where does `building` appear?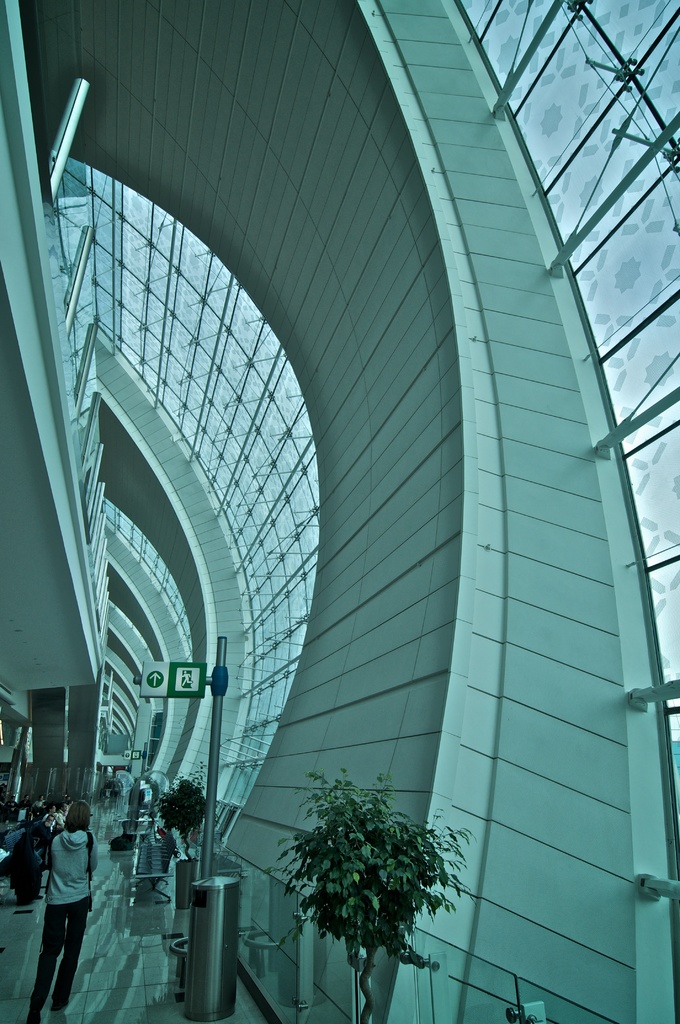
Appears at left=0, top=2, right=677, bottom=1021.
